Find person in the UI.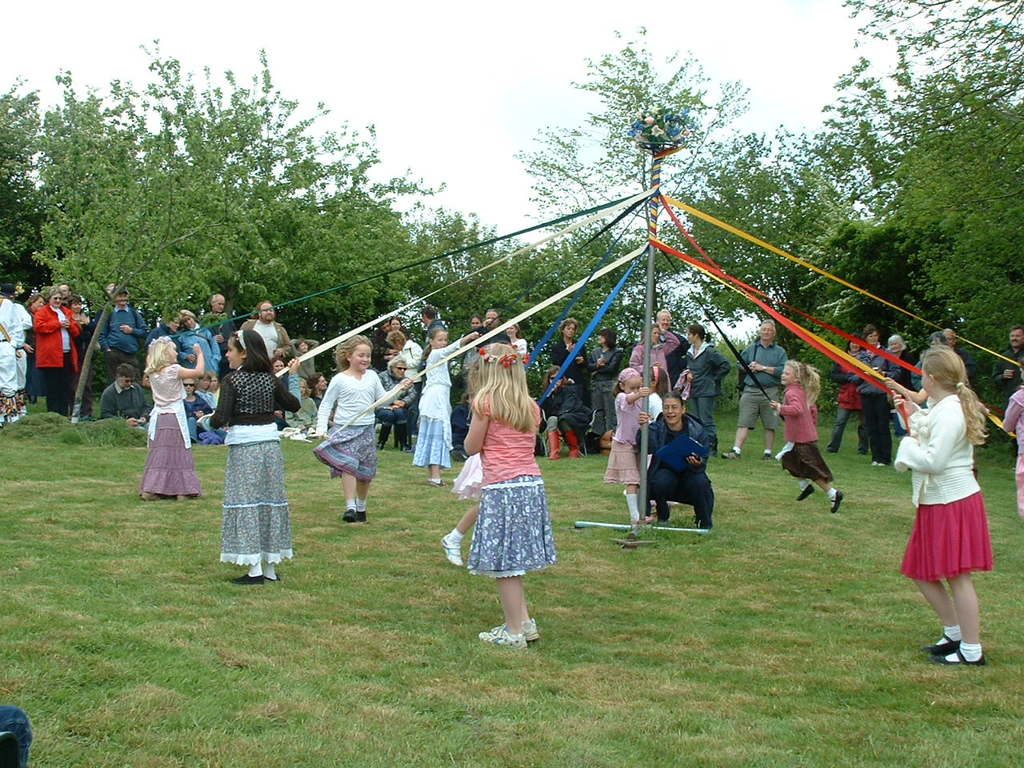
UI element at left=542, top=358, right=586, bottom=470.
